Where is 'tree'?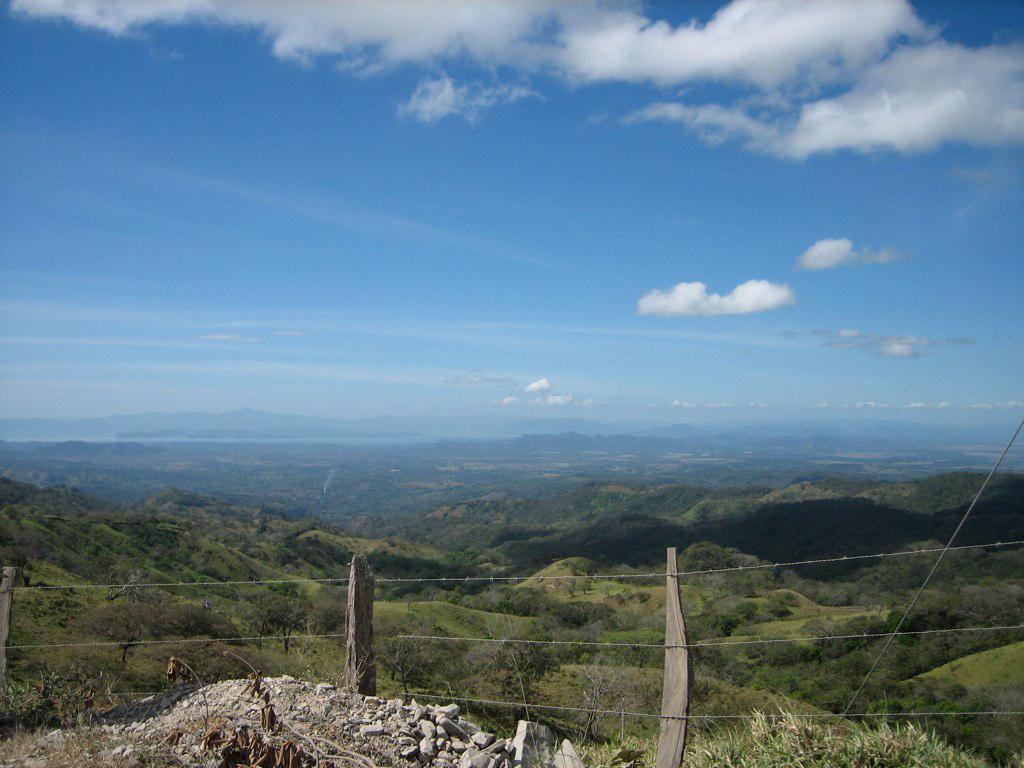
l=478, t=640, r=548, b=710.
